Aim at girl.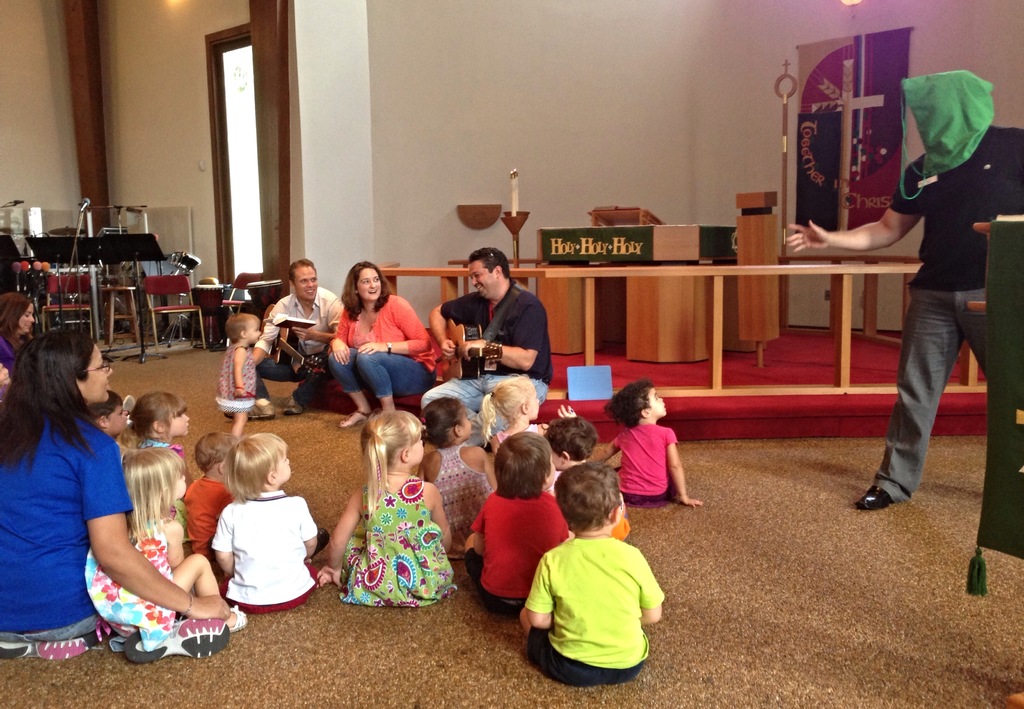
Aimed at {"x1": 321, "y1": 412, "x2": 454, "y2": 612}.
